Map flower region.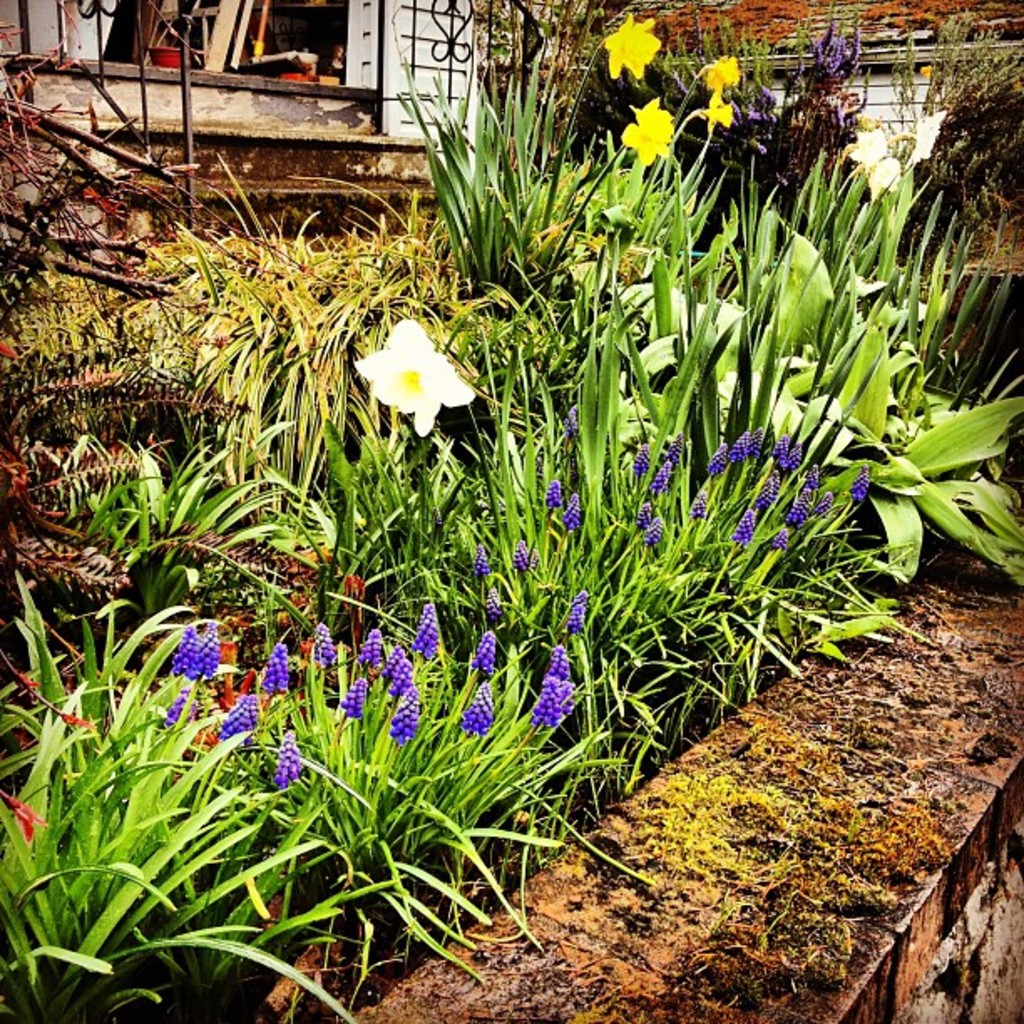
Mapped to bbox(706, 57, 743, 87).
